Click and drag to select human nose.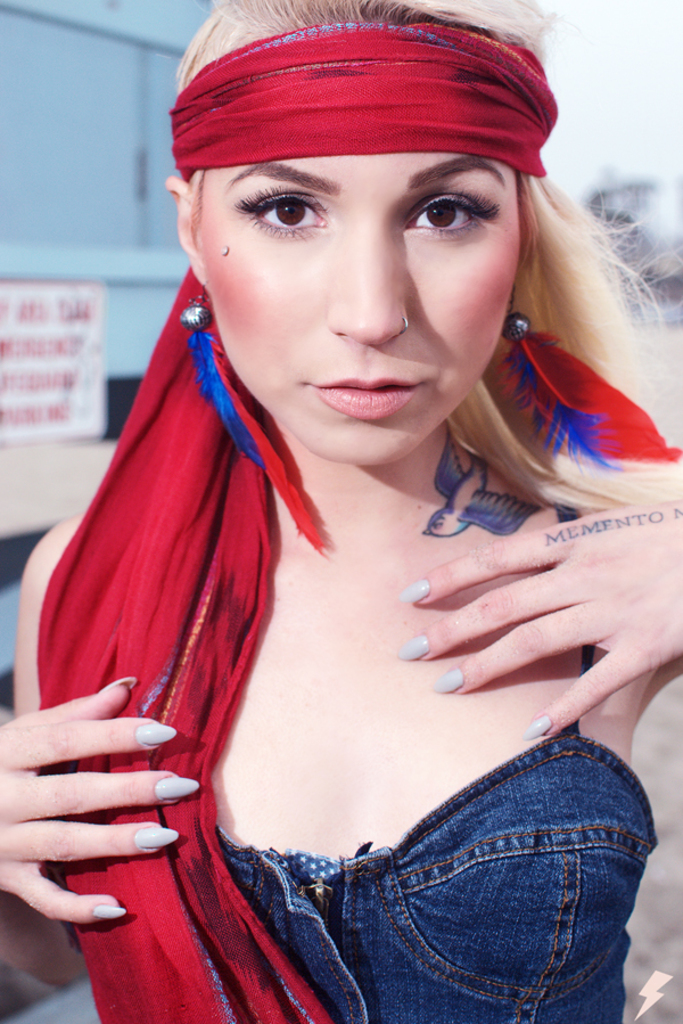
Selection: <box>326,220,414,349</box>.
